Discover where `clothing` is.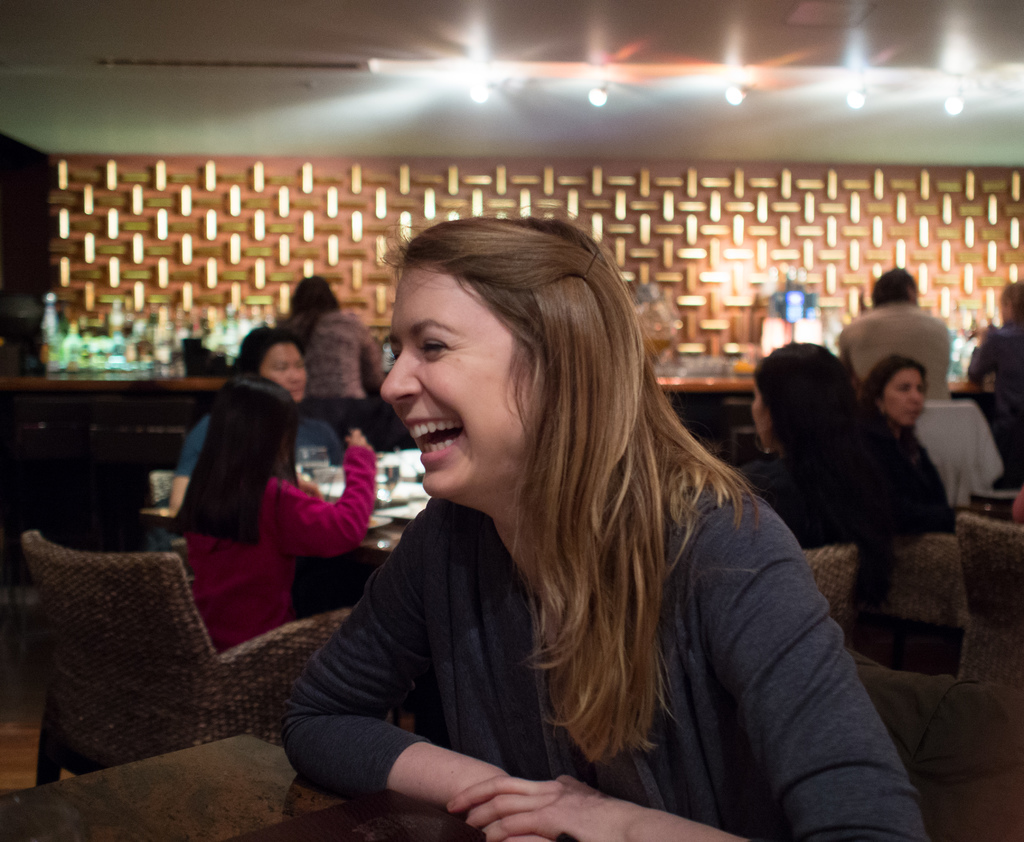
Discovered at x1=852, y1=311, x2=950, y2=403.
